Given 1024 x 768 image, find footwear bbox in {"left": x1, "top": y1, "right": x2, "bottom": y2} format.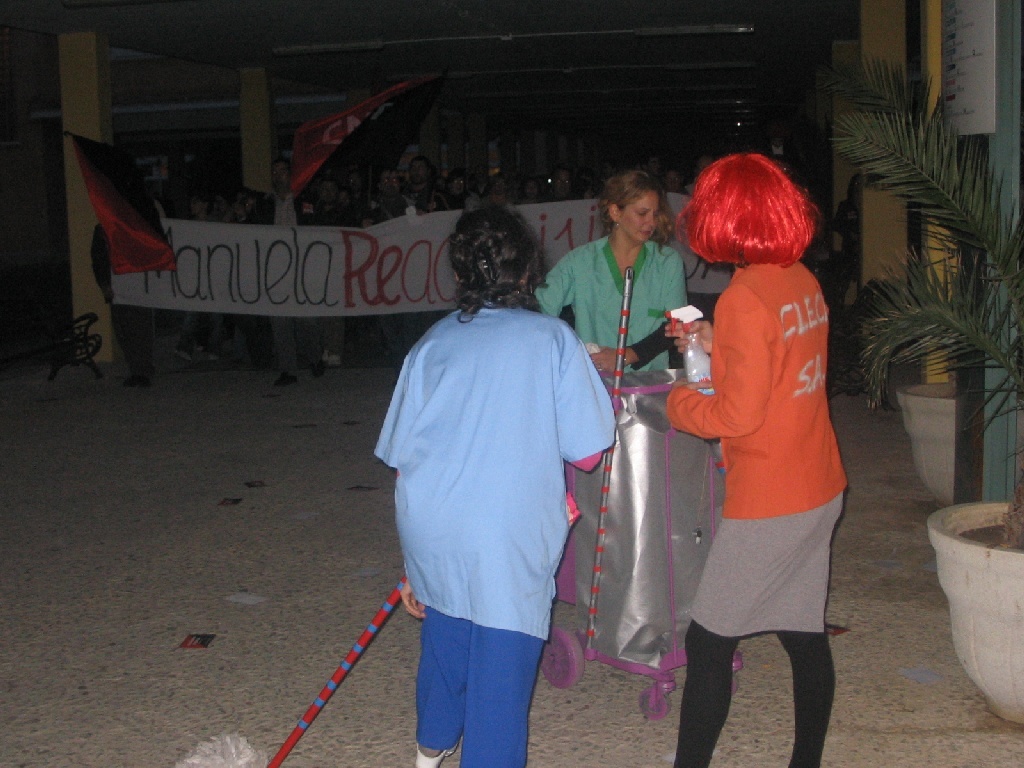
{"left": 272, "top": 365, "right": 296, "bottom": 389}.
